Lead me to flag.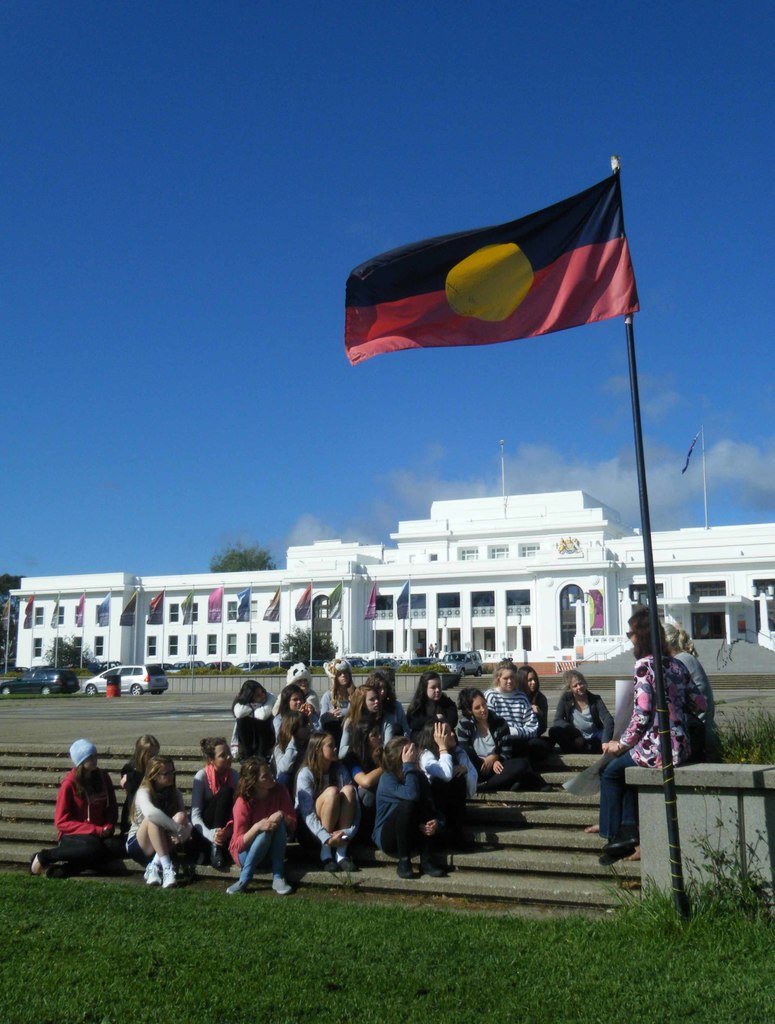
Lead to (x1=358, y1=582, x2=375, y2=622).
